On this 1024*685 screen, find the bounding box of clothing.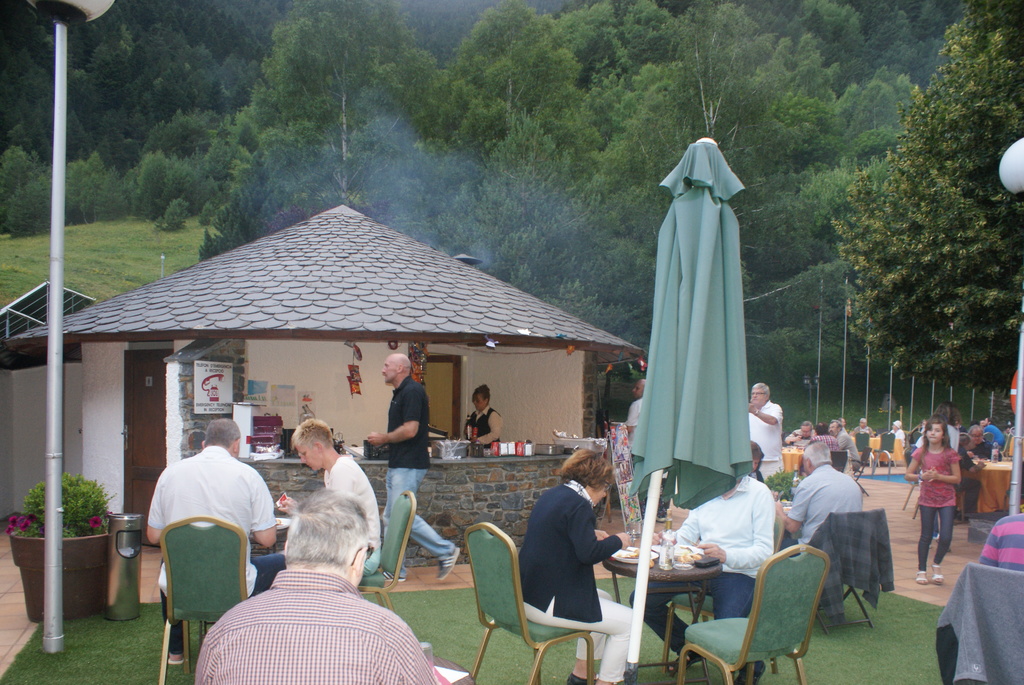
Bounding box: (x1=308, y1=446, x2=391, y2=572).
